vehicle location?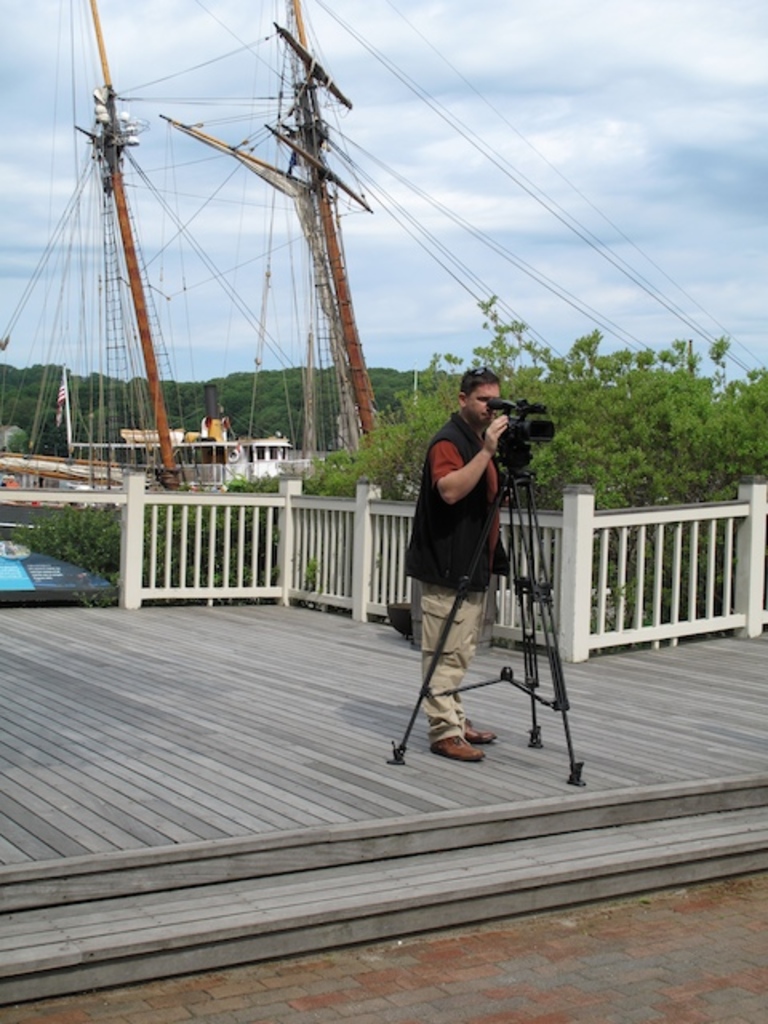
Rect(182, 0, 414, 490)
